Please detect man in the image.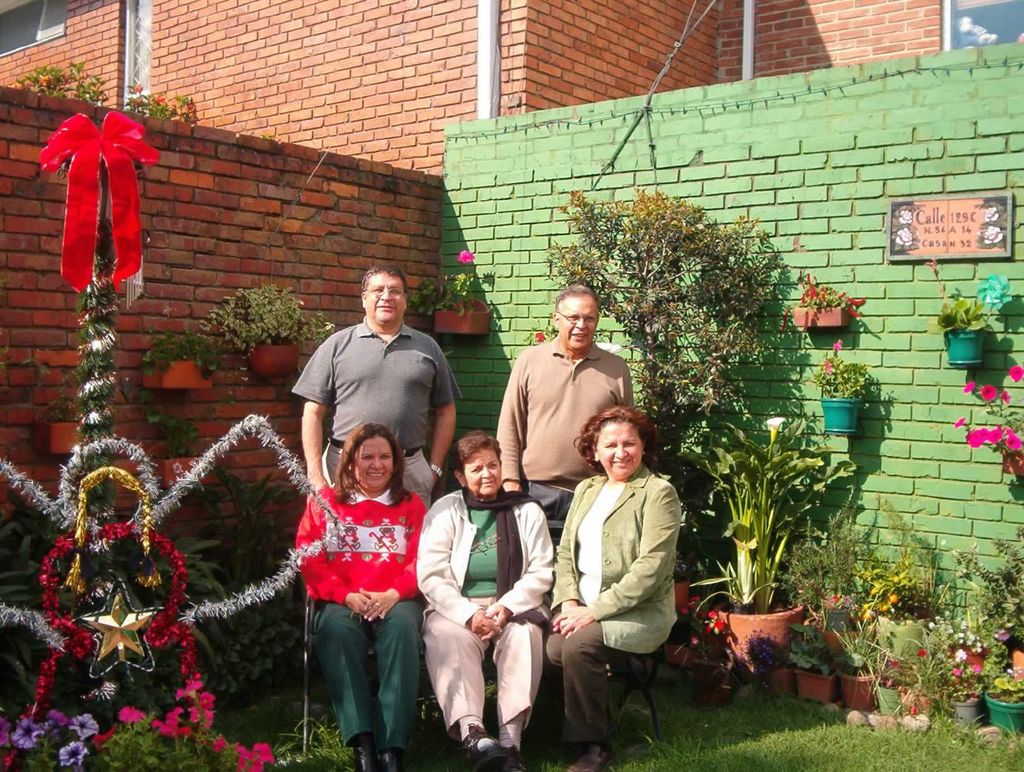
(282, 273, 444, 512).
